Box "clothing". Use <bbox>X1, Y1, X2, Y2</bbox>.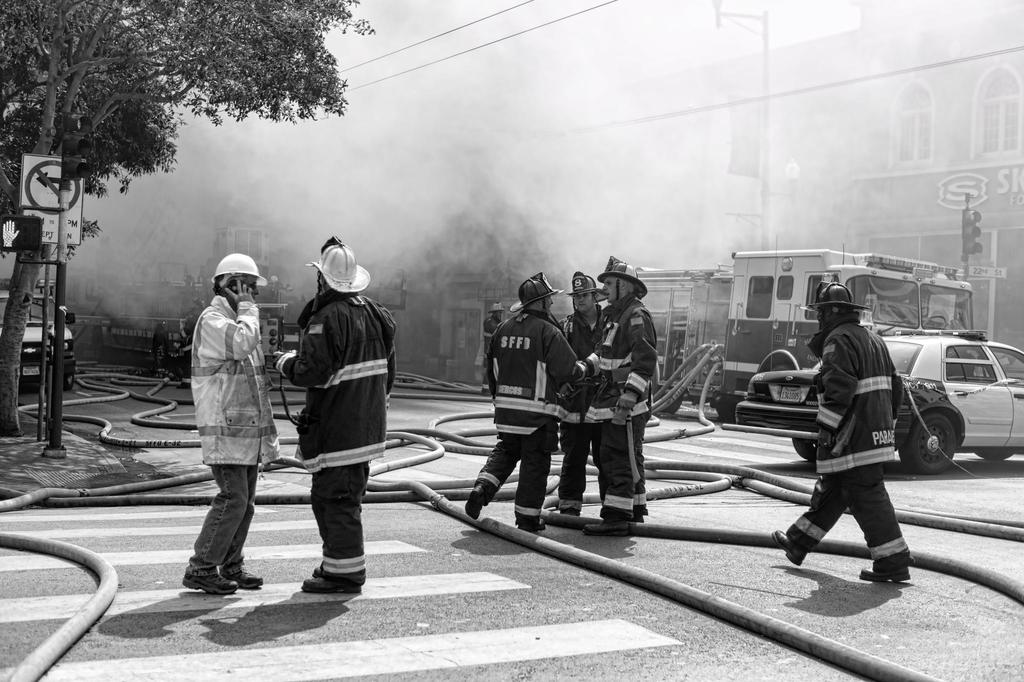
<bbox>182, 292, 269, 570</bbox>.
